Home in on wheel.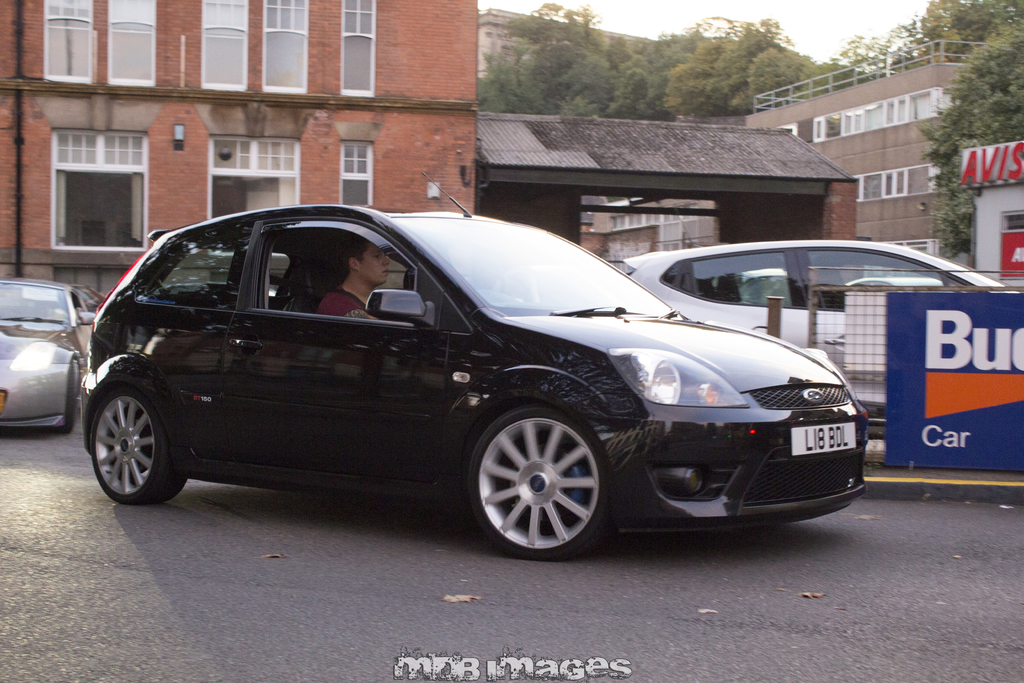
Homed in at box=[468, 397, 618, 556].
